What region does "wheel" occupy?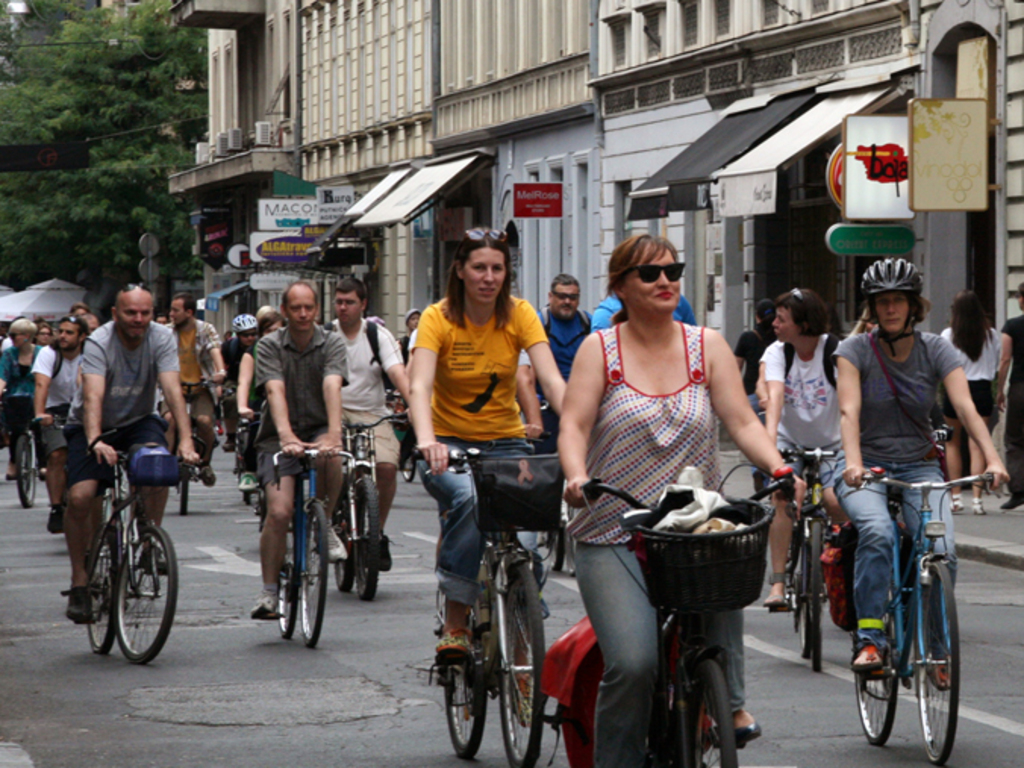
BBox(501, 570, 547, 766).
